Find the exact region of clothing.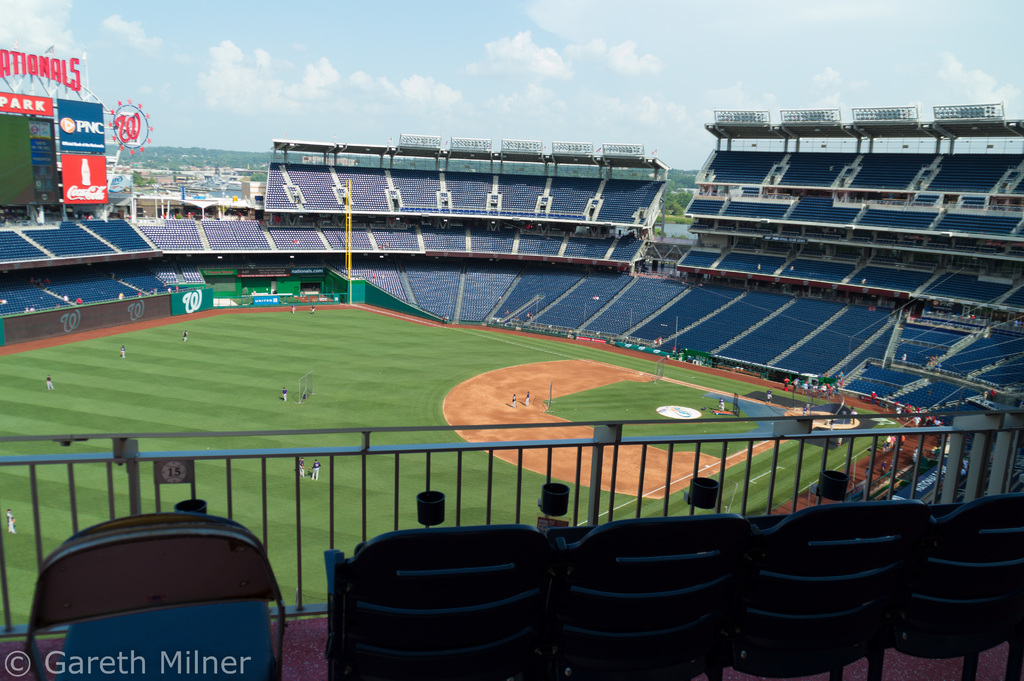
Exact region: [x1=116, y1=290, x2=126, y2=302].
